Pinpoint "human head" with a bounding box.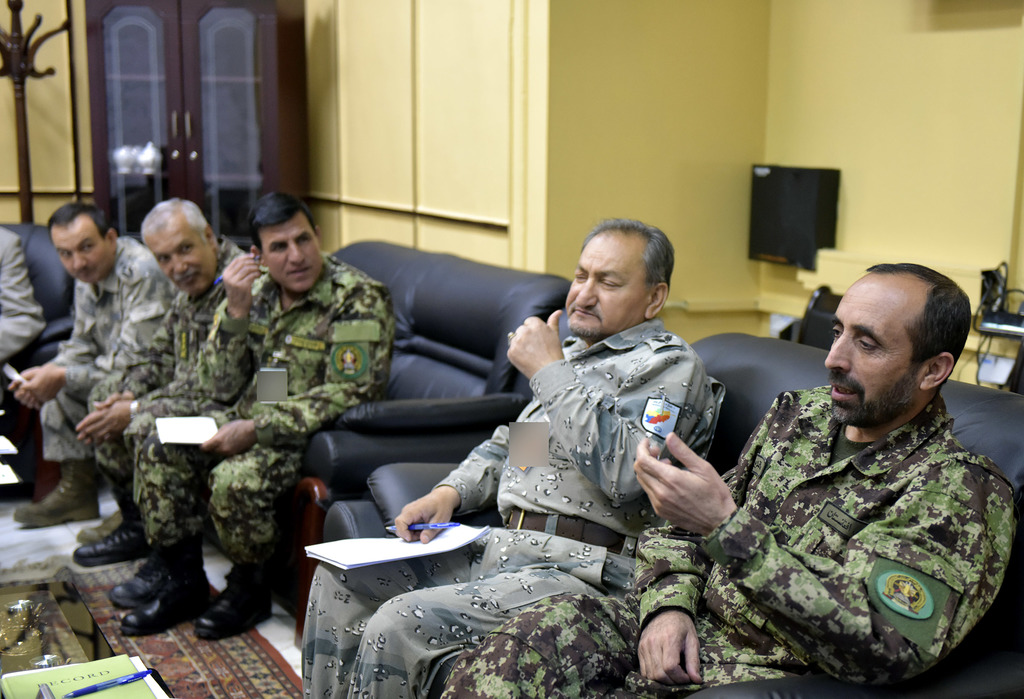
50, 201, 129, 281.
